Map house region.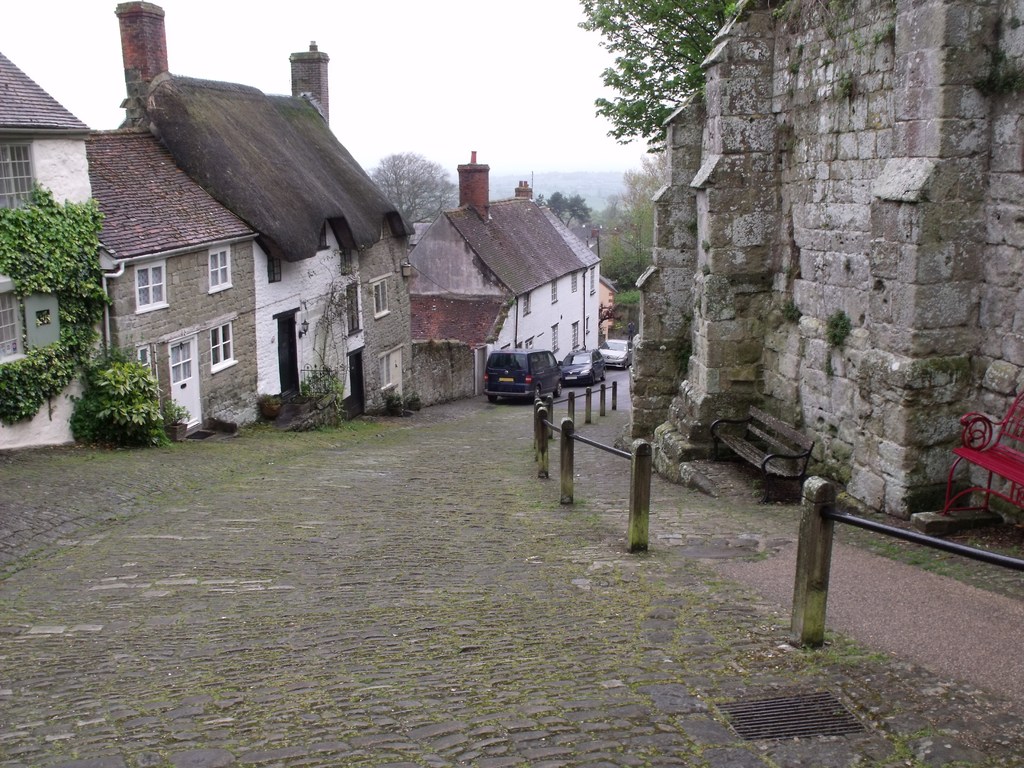
Mapped to pyautogui.locateOnScreen(0, 41, 255, 448).
